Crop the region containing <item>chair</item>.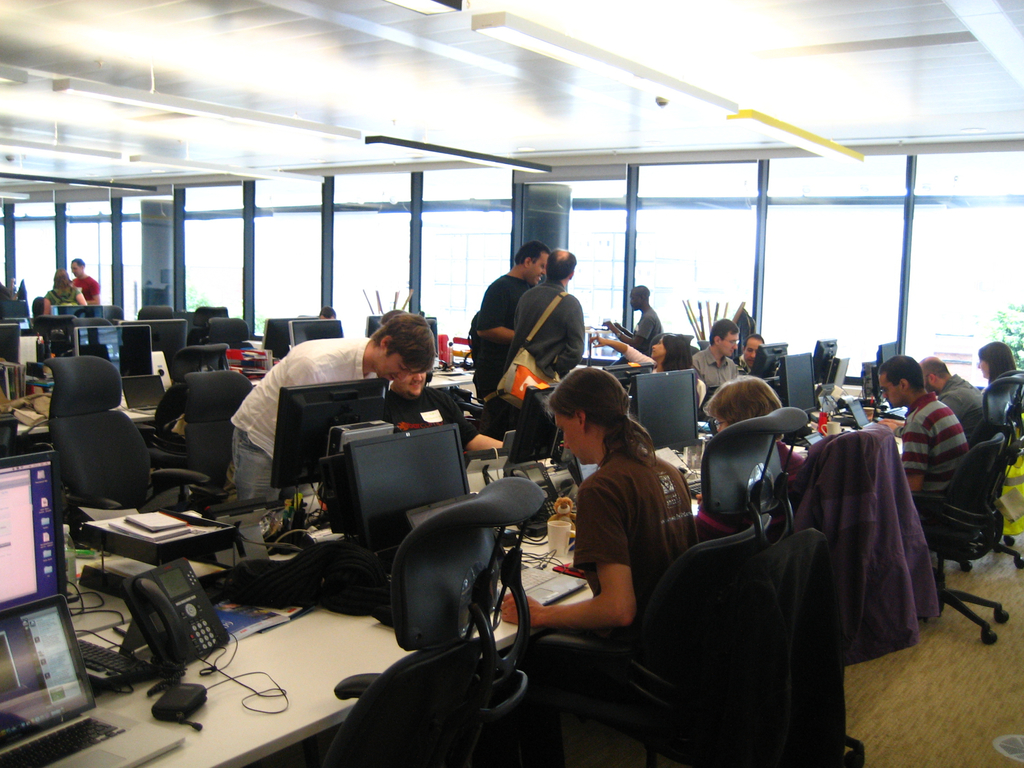
Crop region: bbox=(532, 403, 835, 767).
